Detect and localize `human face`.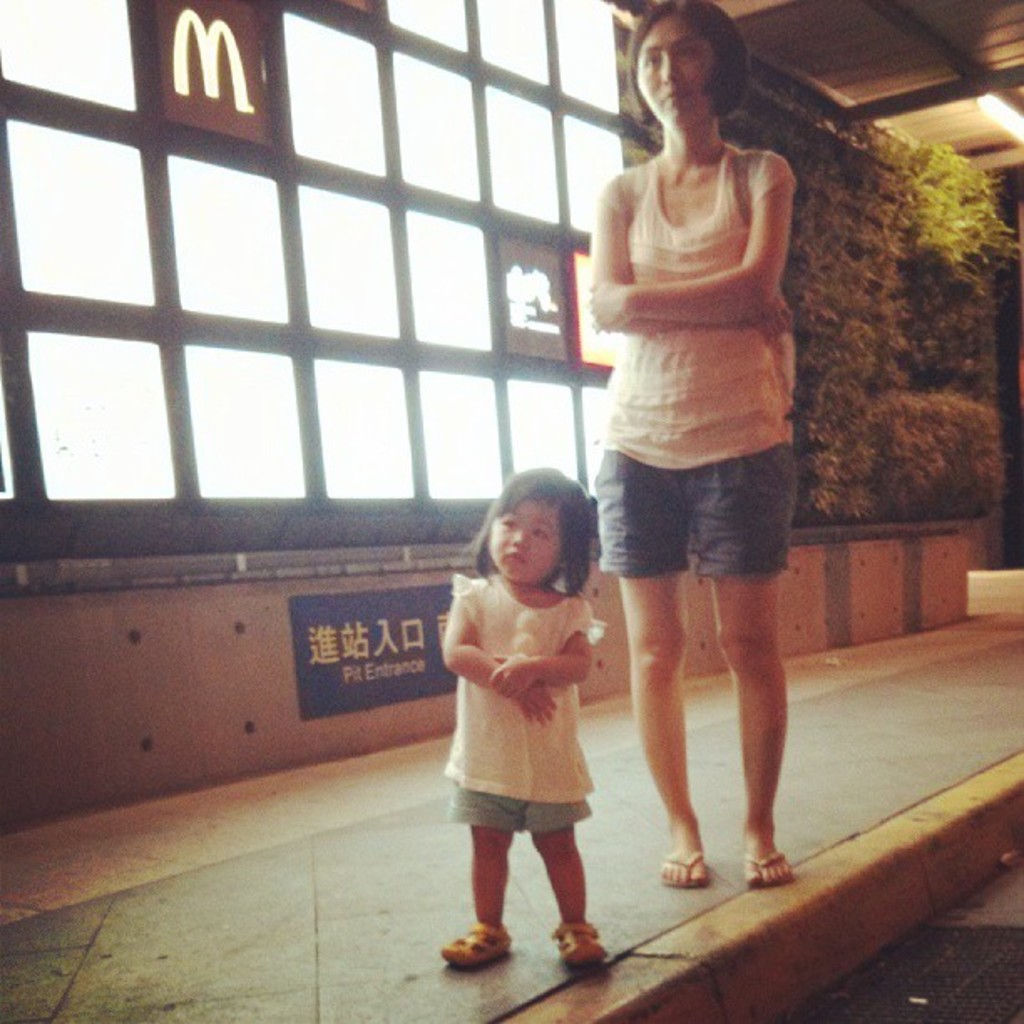
Localized at 494,494,566,589.
